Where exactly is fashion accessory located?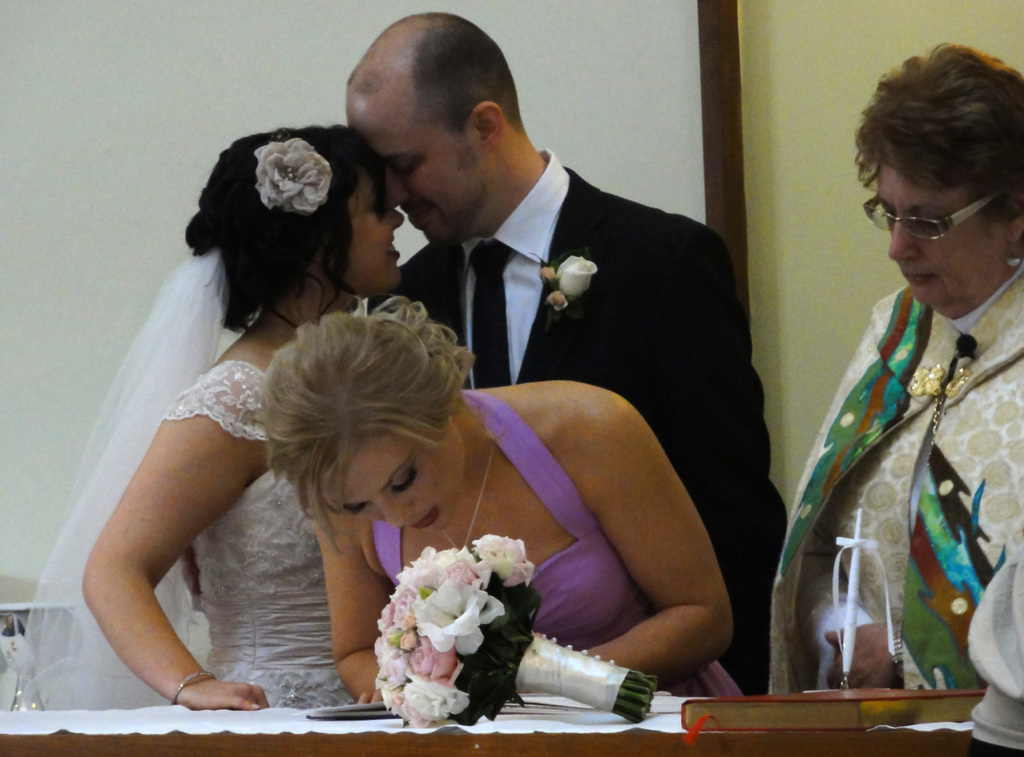
Its bounding box is Rect(256, 139, 333, 214).
